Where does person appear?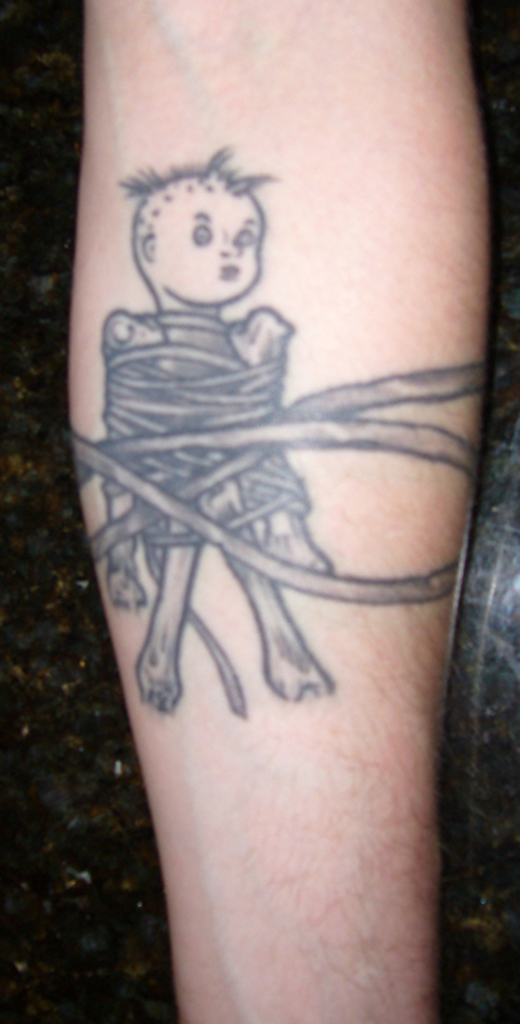
Appears at 110/141/328/712.
